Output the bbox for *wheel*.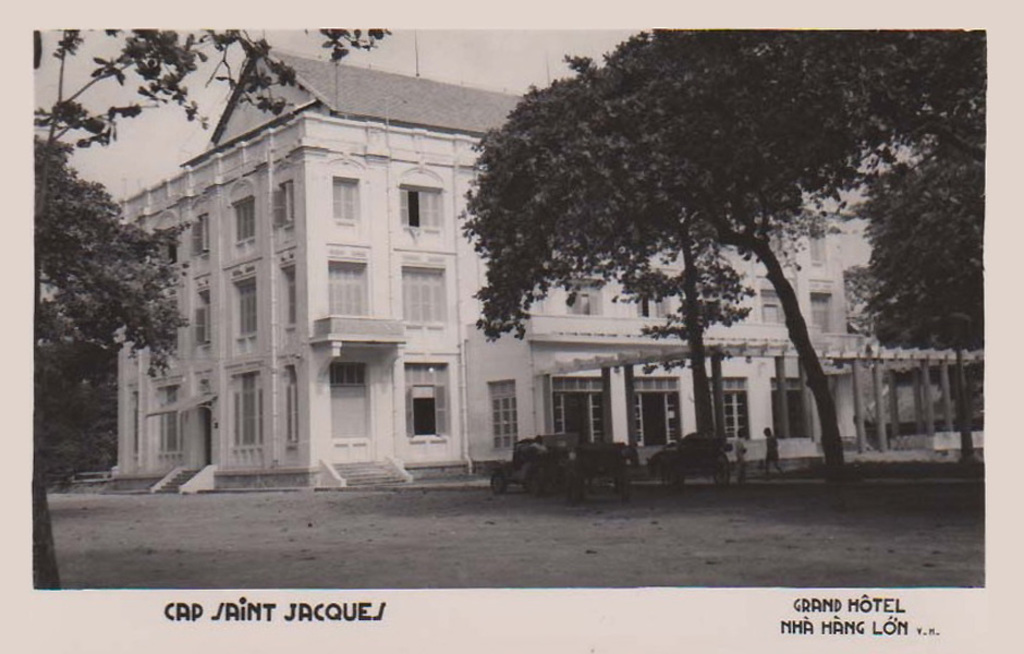
{"x1": 565, "y1": 473, "x2": 583, "y2": 502}.
